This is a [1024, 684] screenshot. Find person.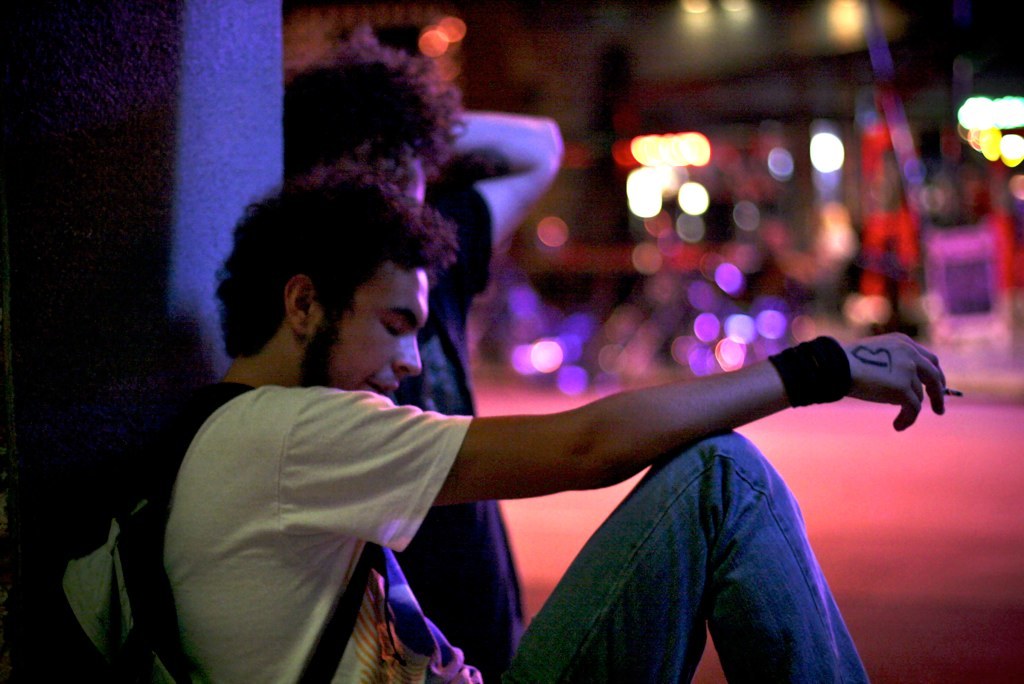
Bounding box: [left=279, top=11, right=565, bottom=673].
